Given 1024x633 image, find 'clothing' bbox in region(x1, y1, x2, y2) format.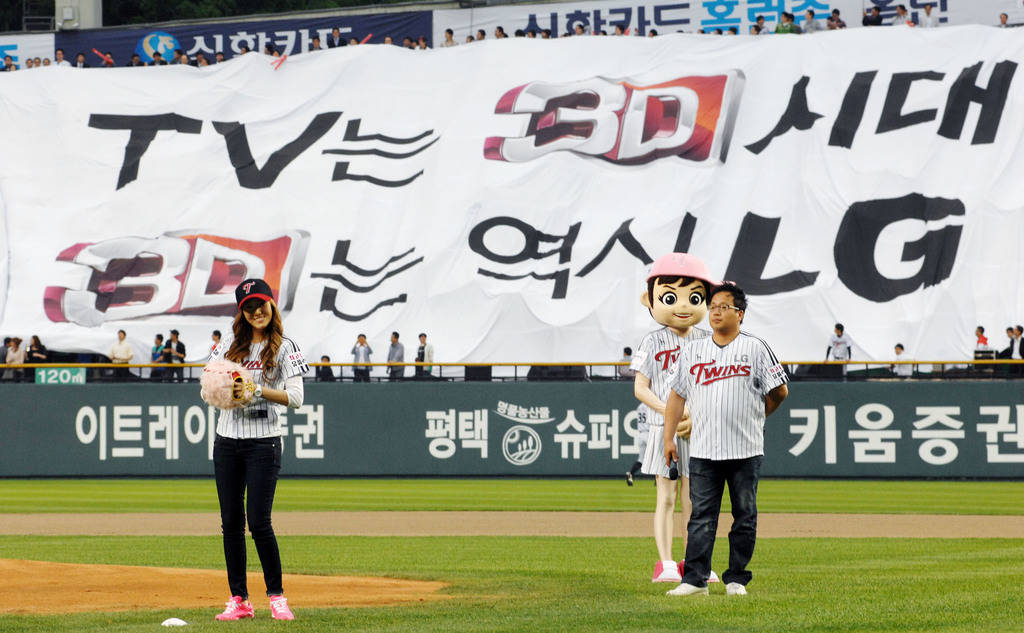
region(620, 352, 634, 384).
